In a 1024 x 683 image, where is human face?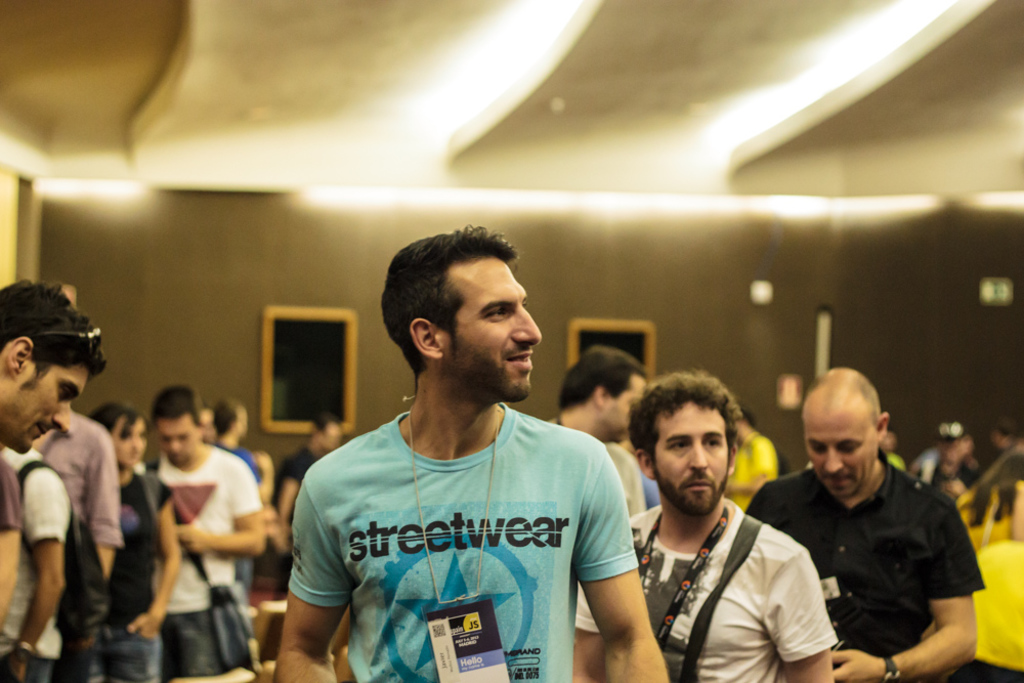
(655,398,728,517).
